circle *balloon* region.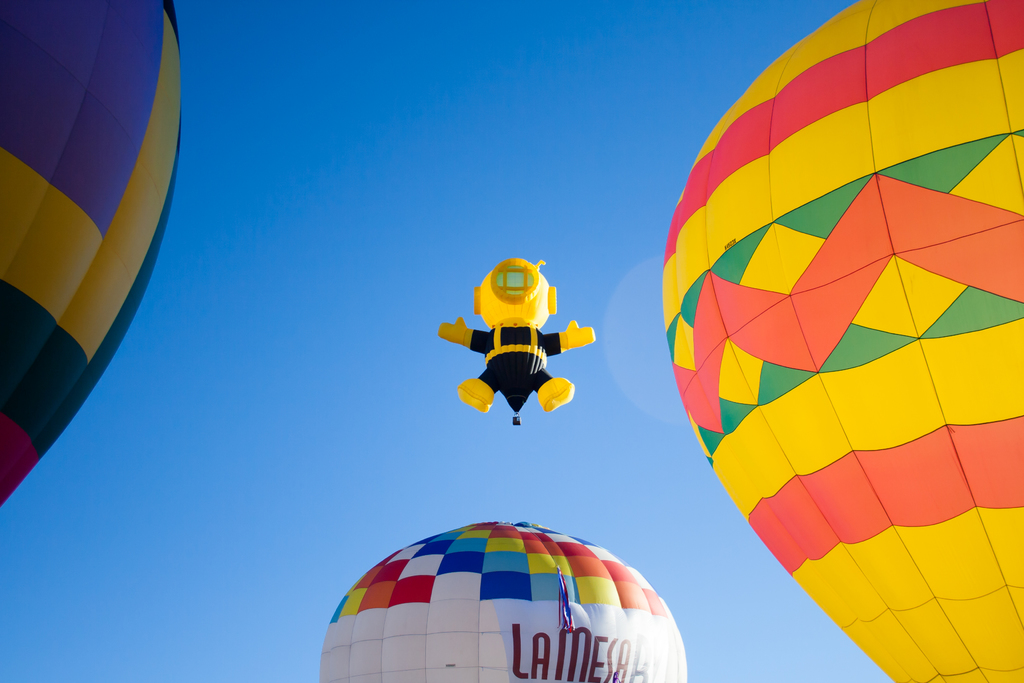
Region: x1=319, y1=522, x2=694, y2=682.
